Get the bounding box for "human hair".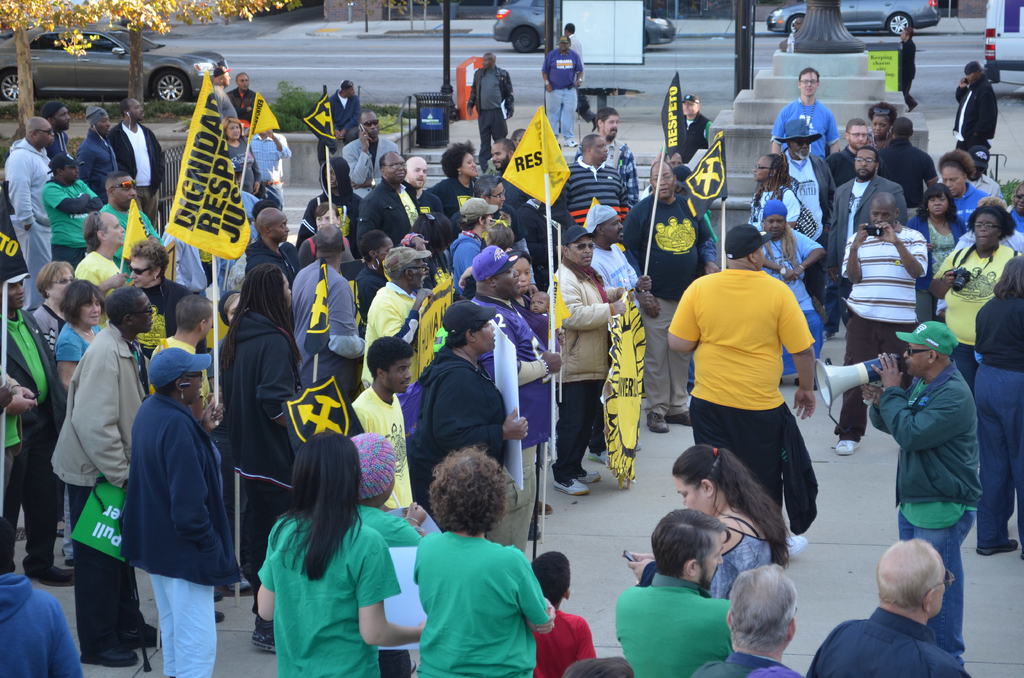
x1=968 y1=200 x2=1012 y2=241.
